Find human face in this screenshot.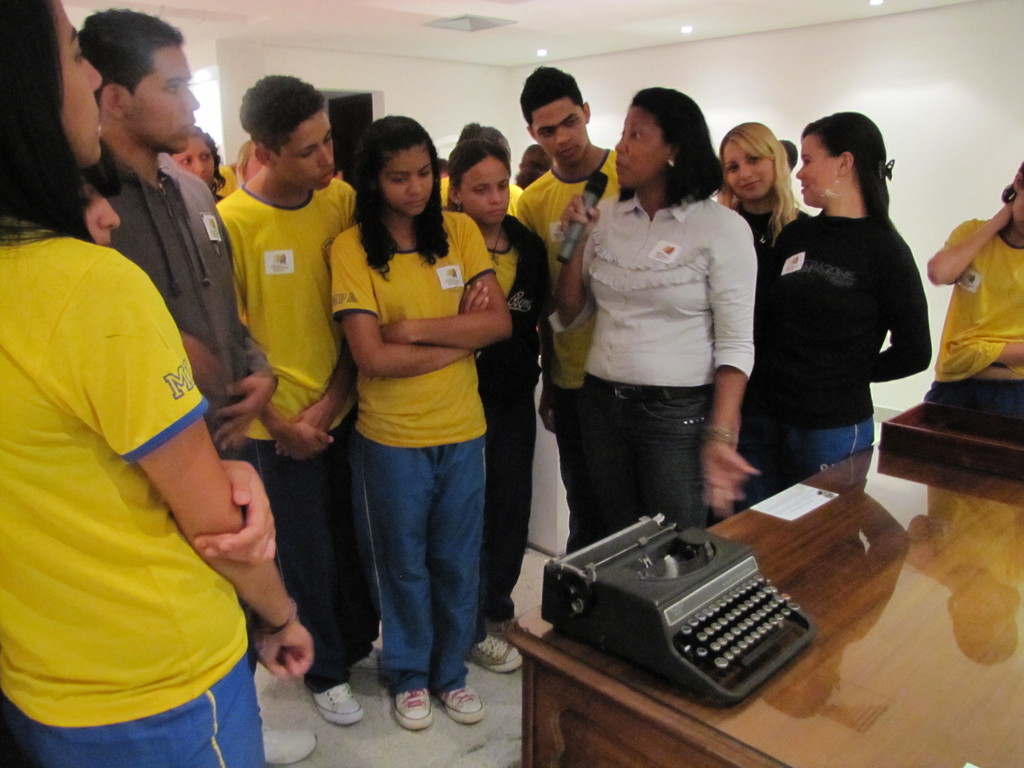
The bounding box for human face is crop(50, 0, 107, 170).
